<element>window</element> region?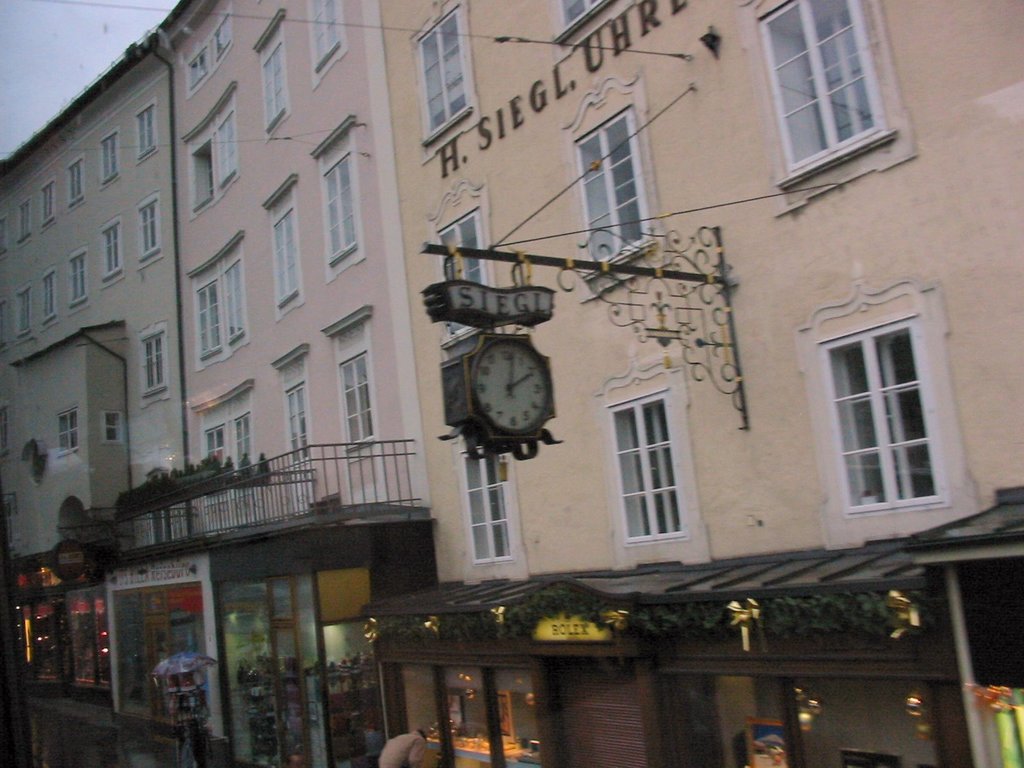
box(770, 4, 914, 186)
